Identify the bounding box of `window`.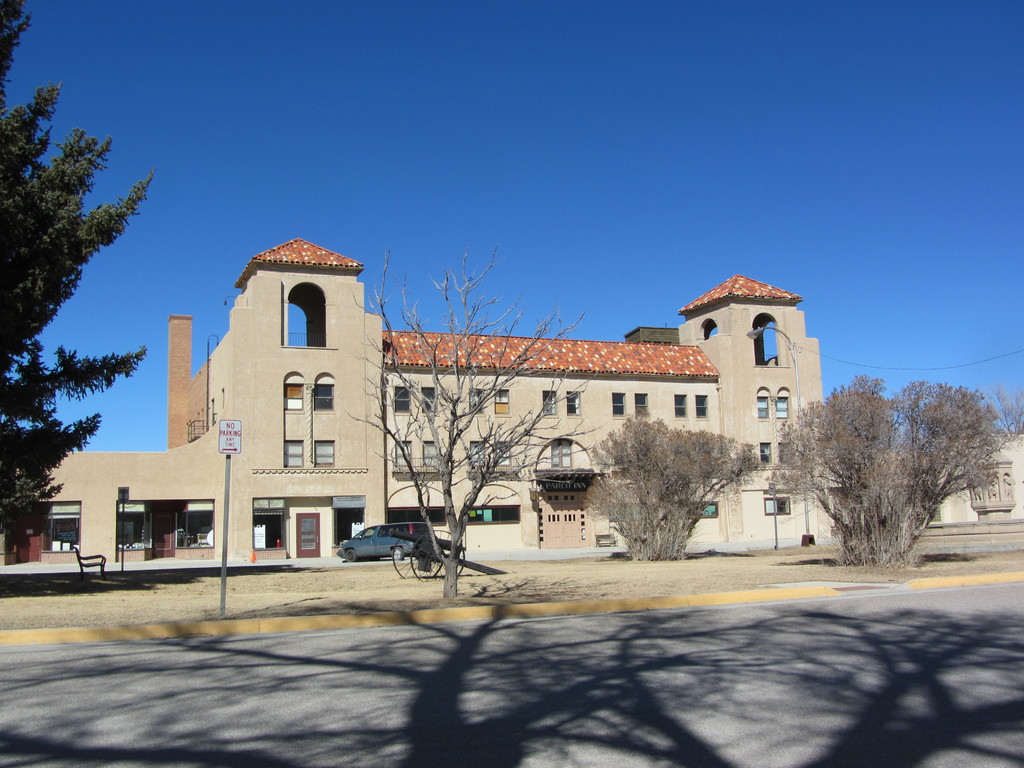
546 442 556 468.
